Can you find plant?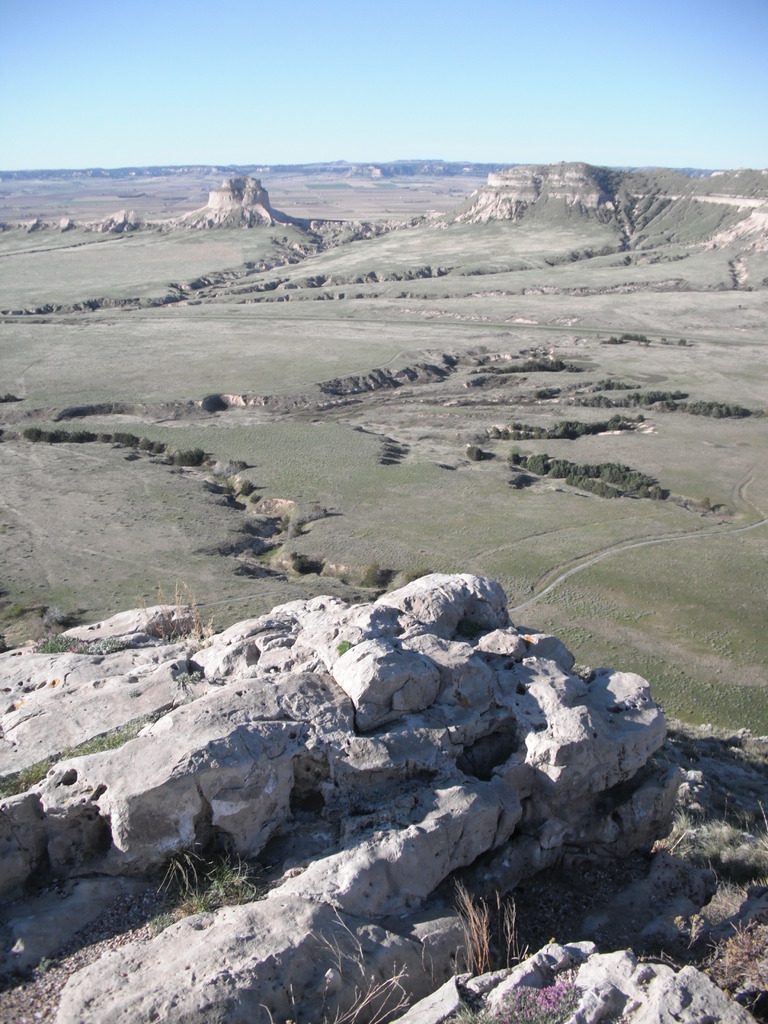
Yes, bounding box: box=[450, 876, 534, 980].
